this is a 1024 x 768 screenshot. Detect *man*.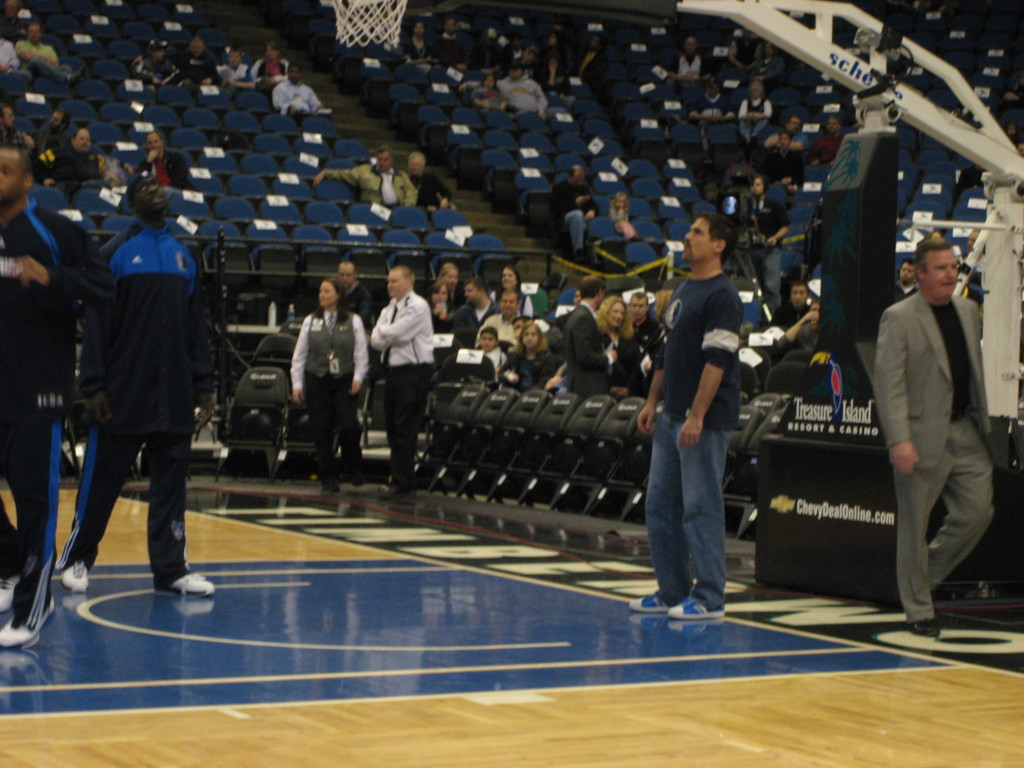
crop(763, 300, 820, 390).
